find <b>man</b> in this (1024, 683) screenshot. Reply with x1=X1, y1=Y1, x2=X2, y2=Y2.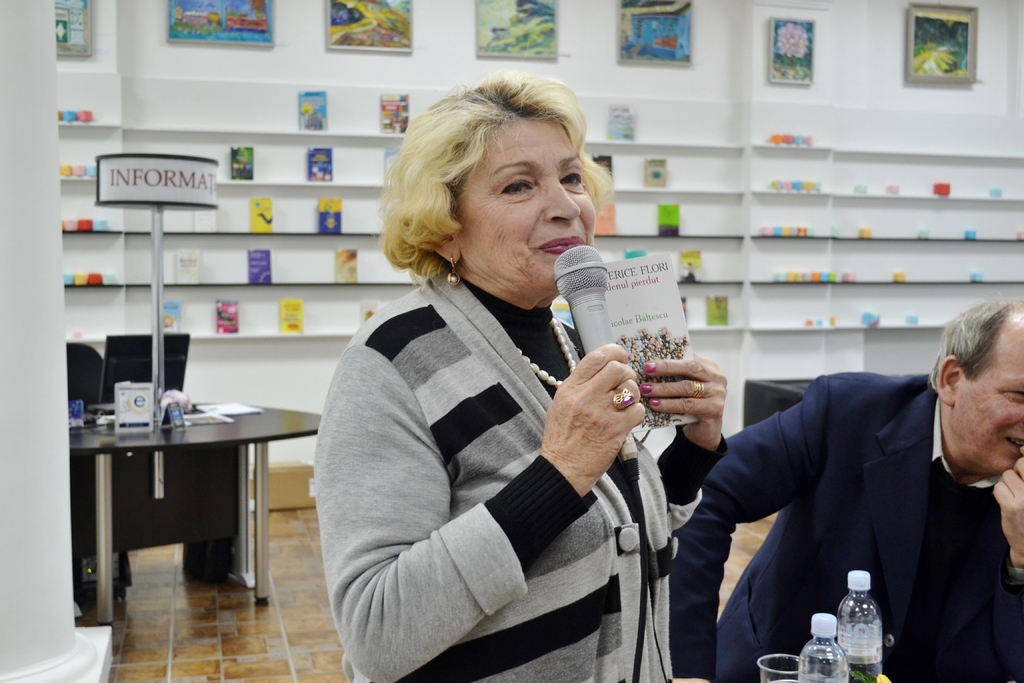
x1=668, y1=313, x2=1023, y2=682.
